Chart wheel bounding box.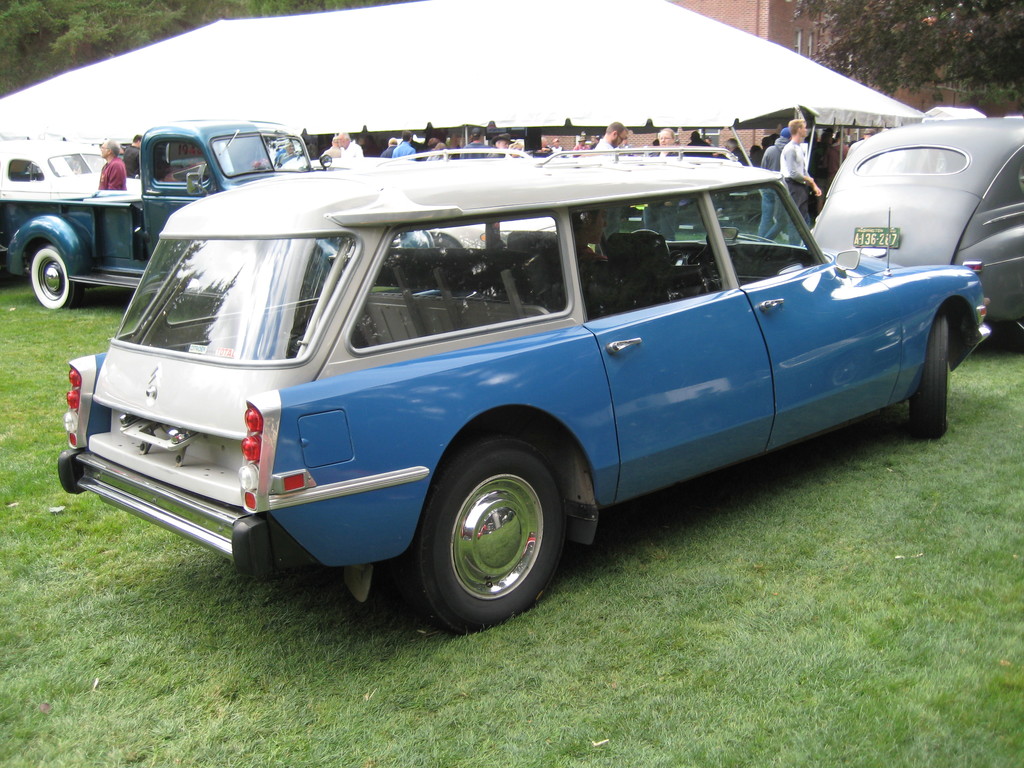
Charted: x1=396, y1=435, x2=570, y2=626.
